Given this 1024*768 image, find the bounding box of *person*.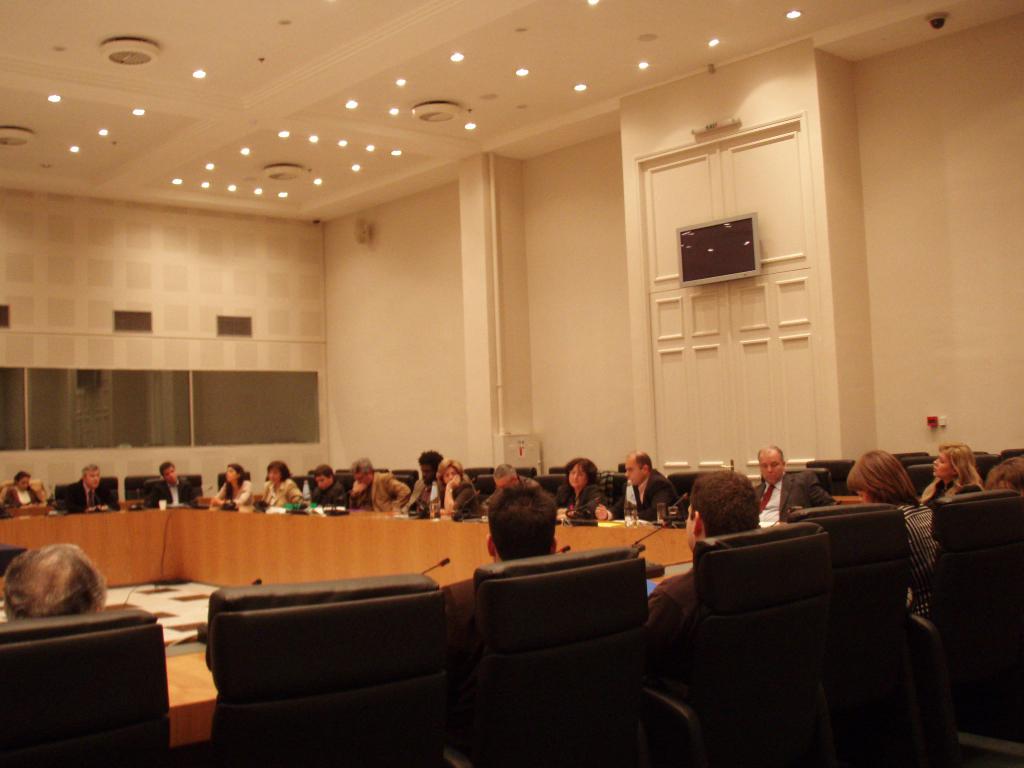
box(349, 461, 407, 513).
